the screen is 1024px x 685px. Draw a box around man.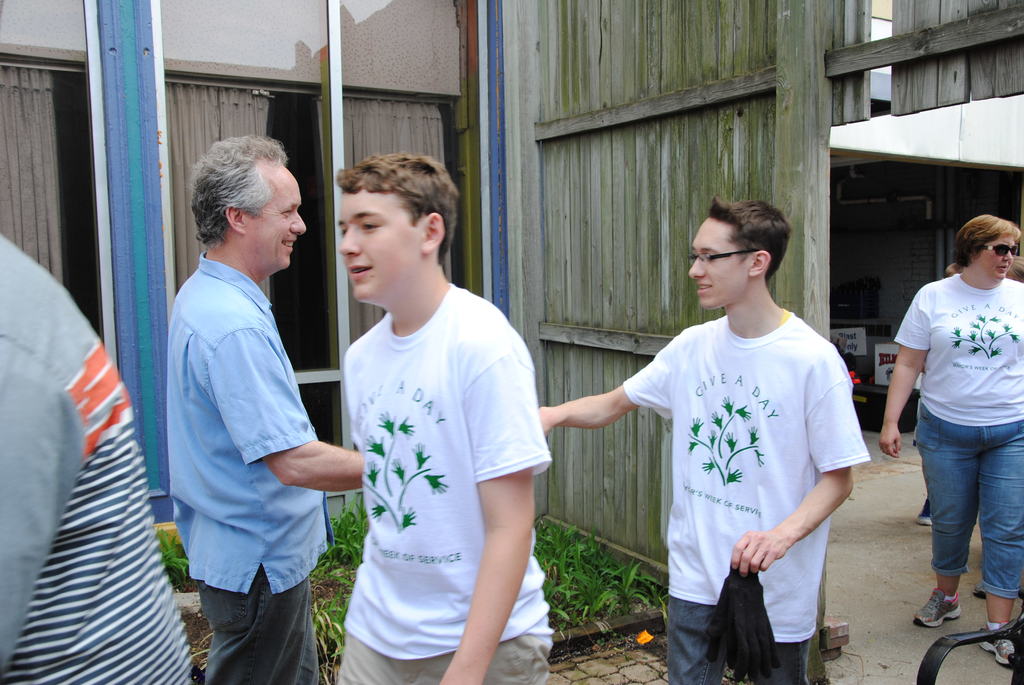
(534,198,869,684).
